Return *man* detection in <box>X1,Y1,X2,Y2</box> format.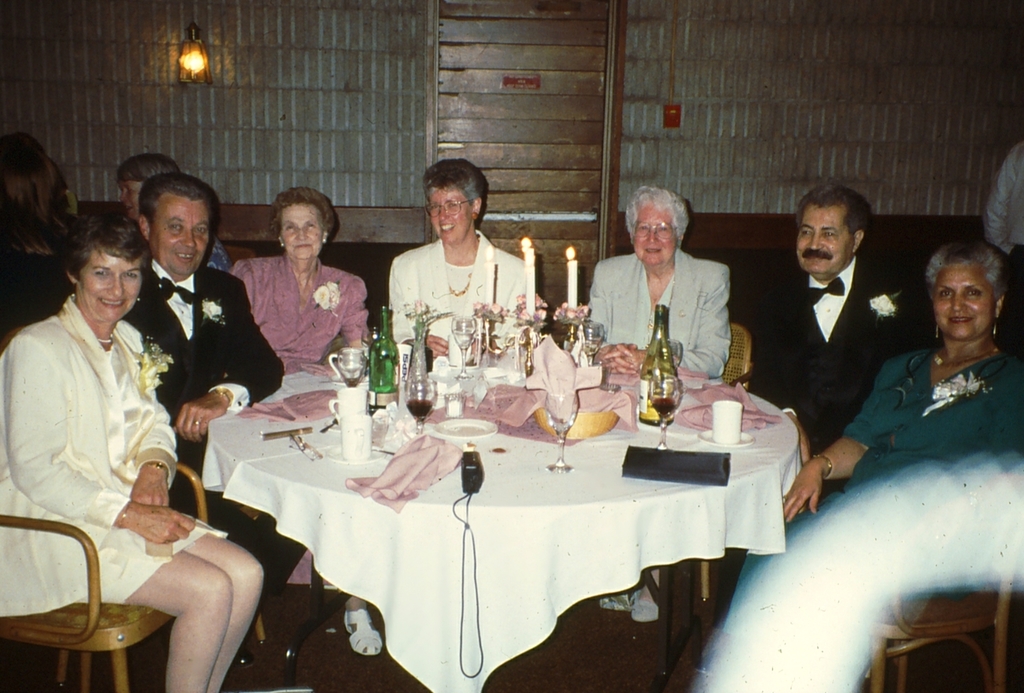
<box>986,126,1023,353</box>.
